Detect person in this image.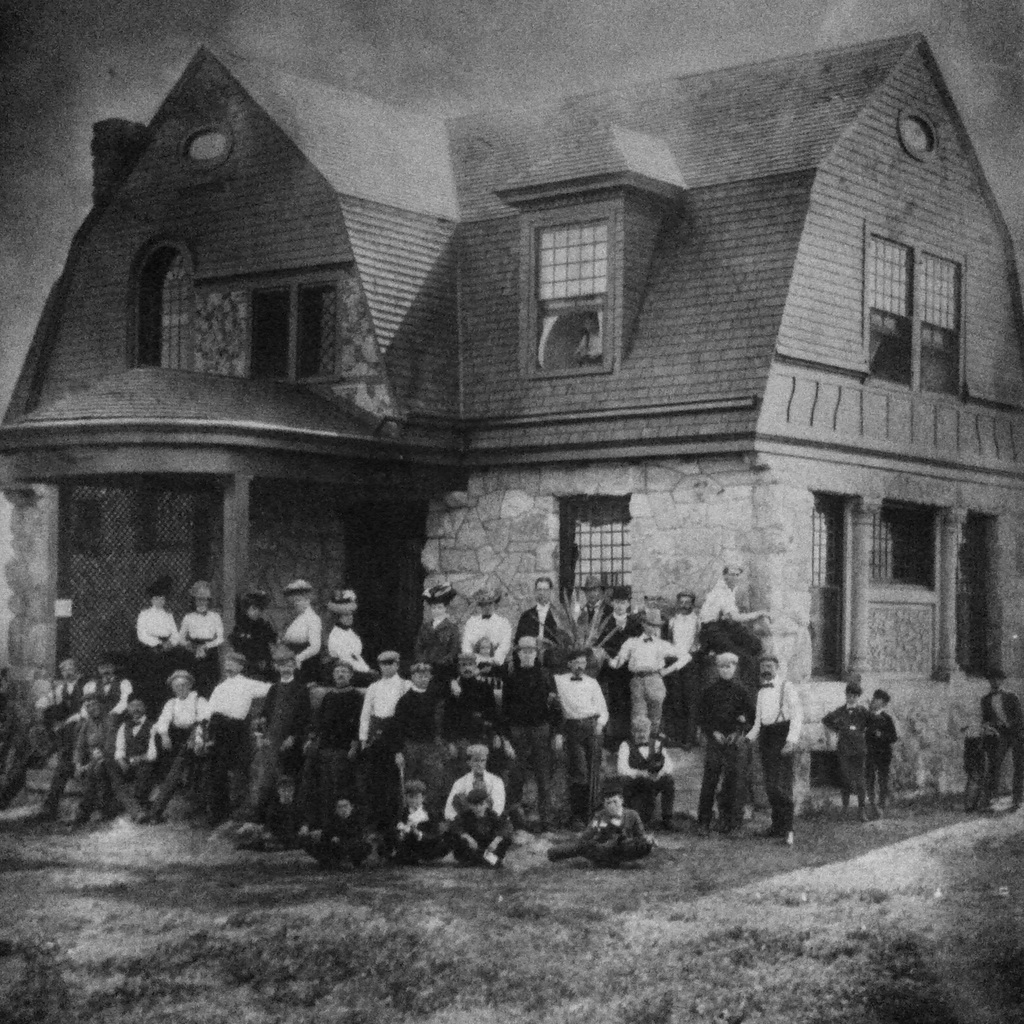
Detection: detection(820, 679, 873, 828).
